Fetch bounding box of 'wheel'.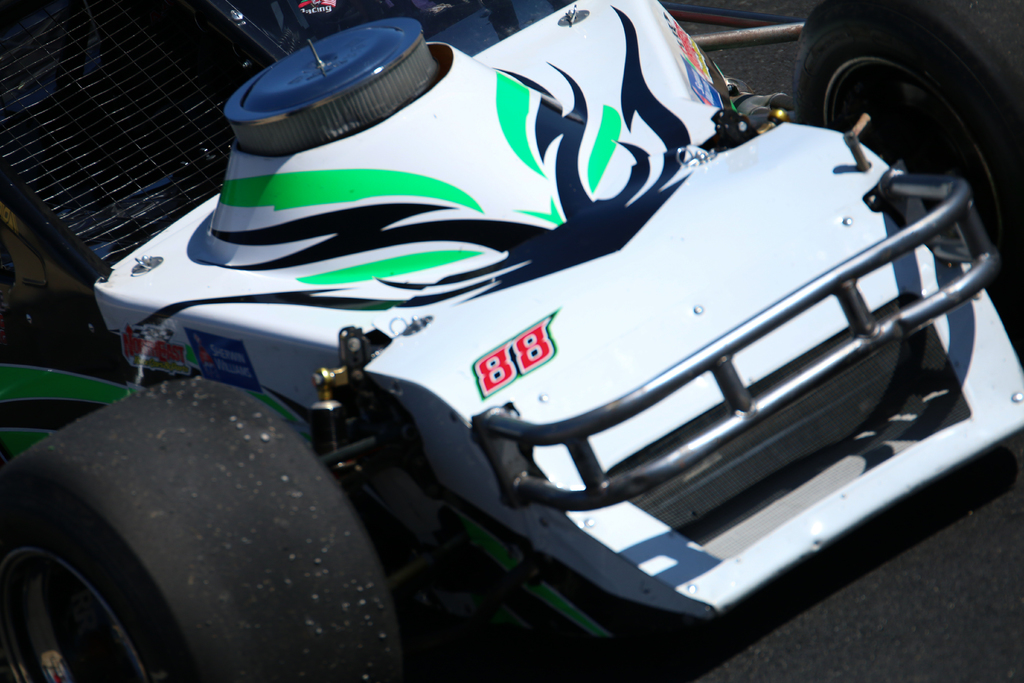
Bbox: box=[792, 2, 1023, 383].
